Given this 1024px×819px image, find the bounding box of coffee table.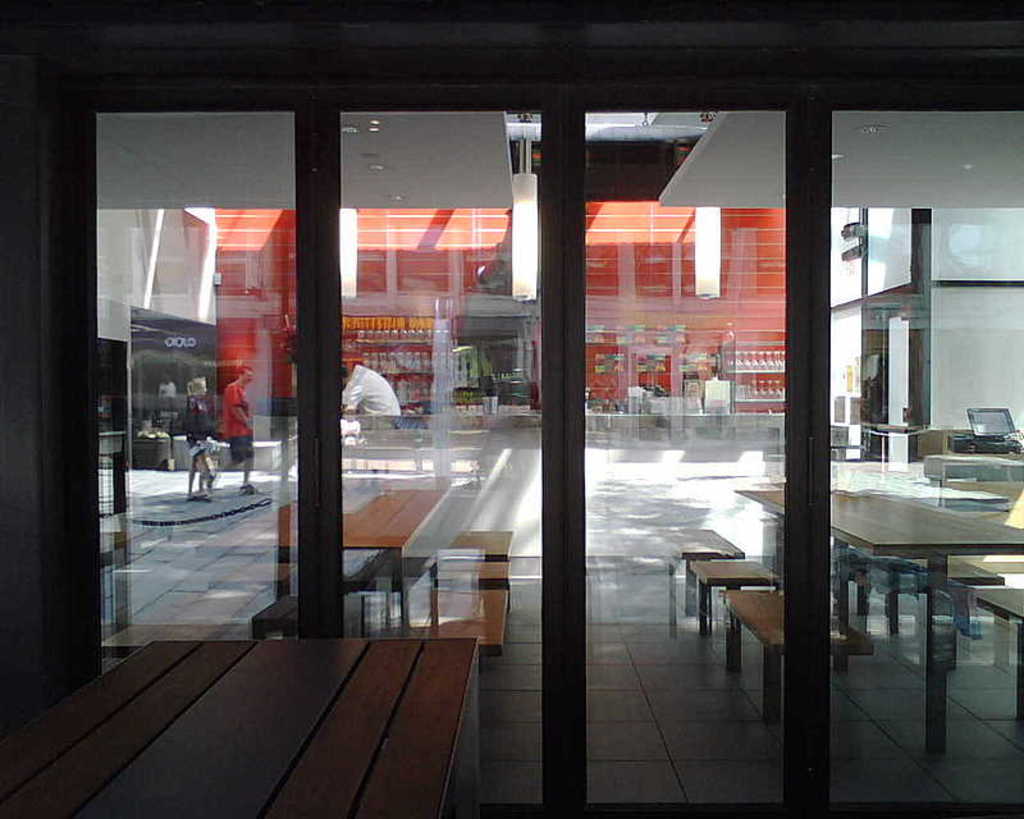
locate(735, 482, 1023, 742).
